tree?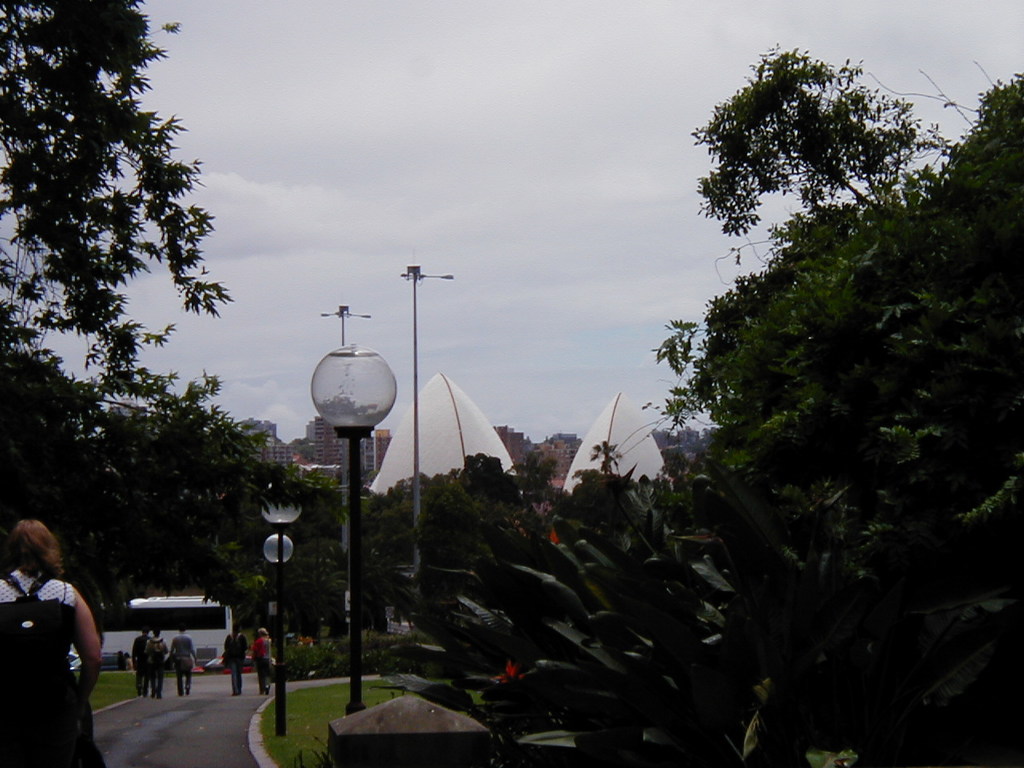
<box>0,0,240,396</box>
